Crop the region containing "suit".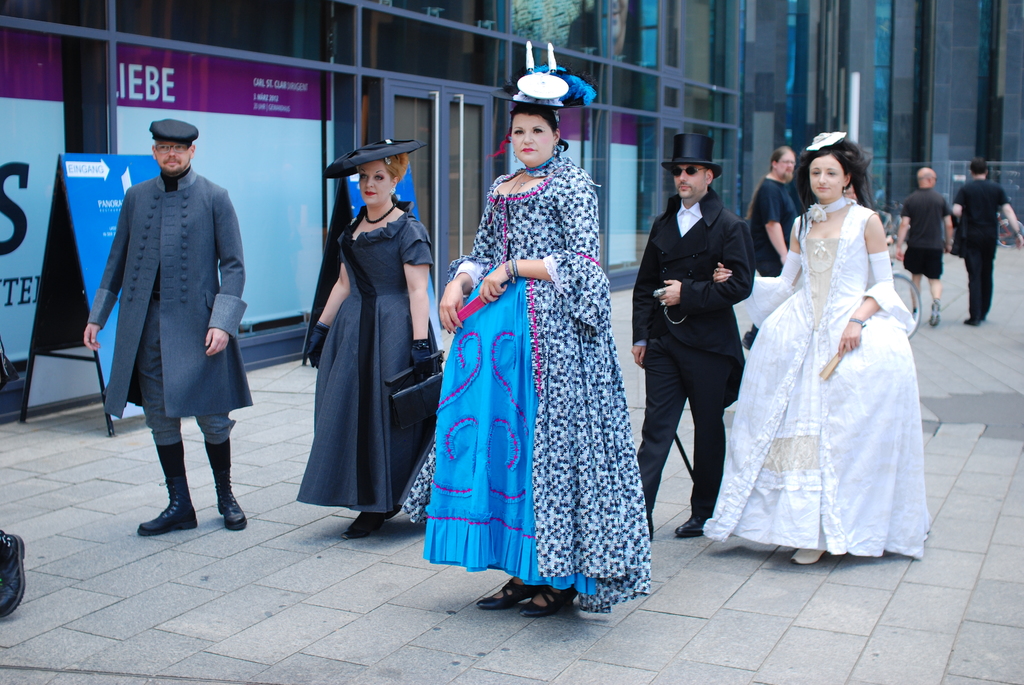
Crop region: [648, 159, 753, 531].
